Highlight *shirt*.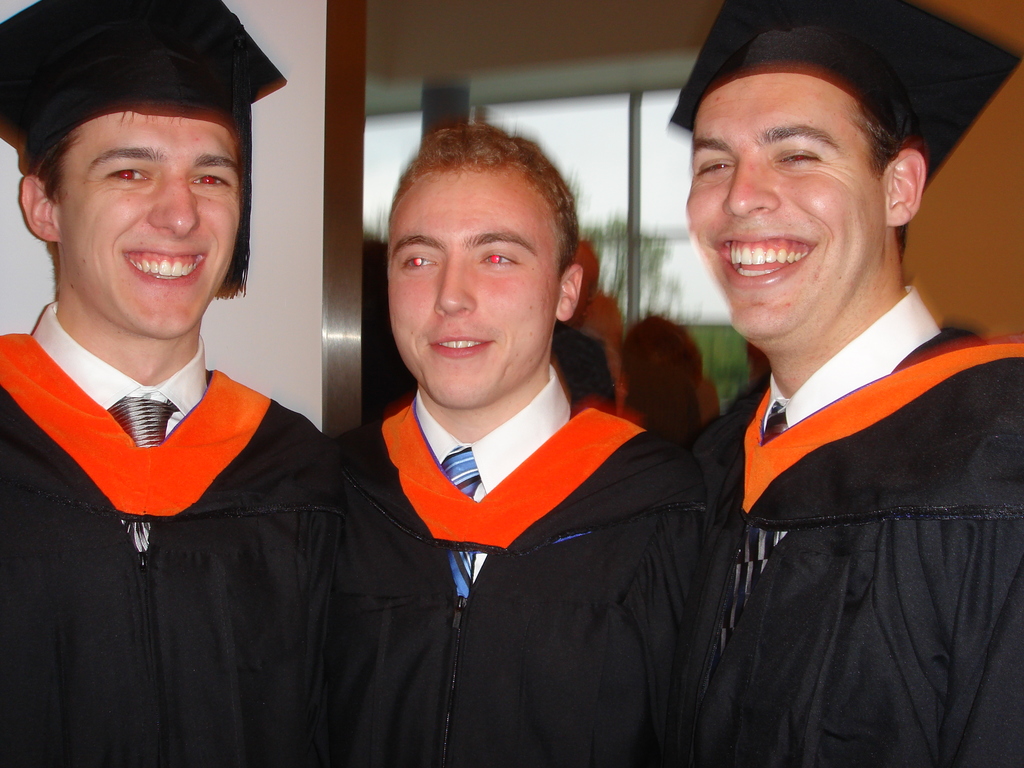
Highlighted region: [x1=413, y1=362, x2=575, y2=580].
